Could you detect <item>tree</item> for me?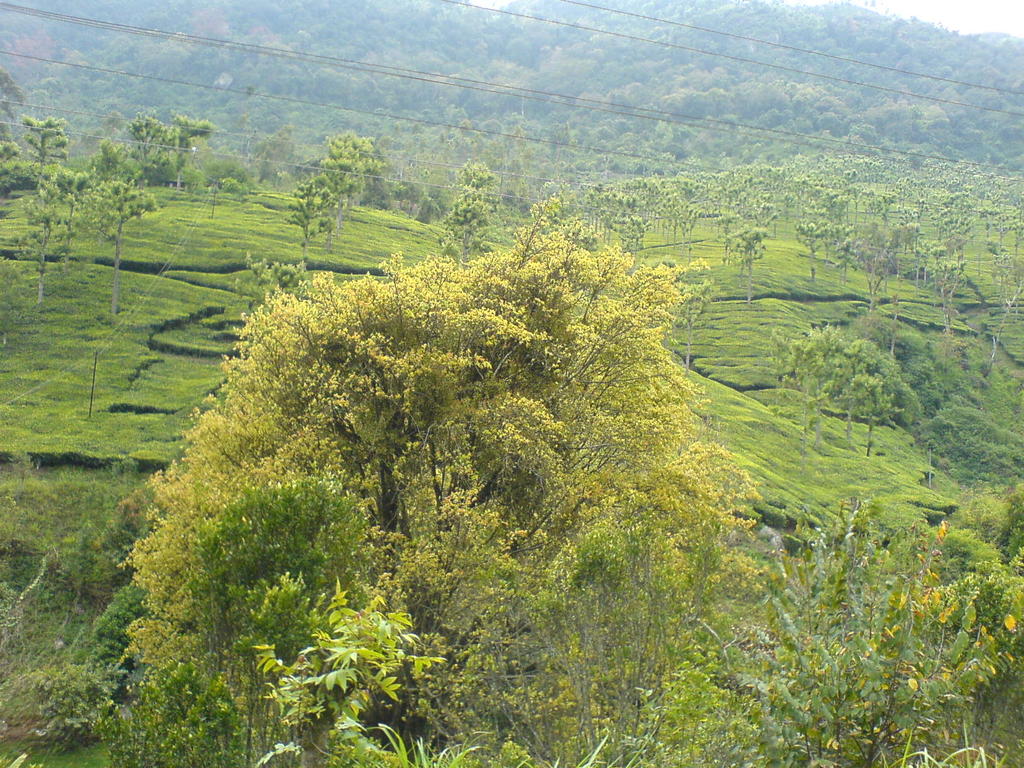
Detection result: <region>535, 150, 568, 185</region>.
